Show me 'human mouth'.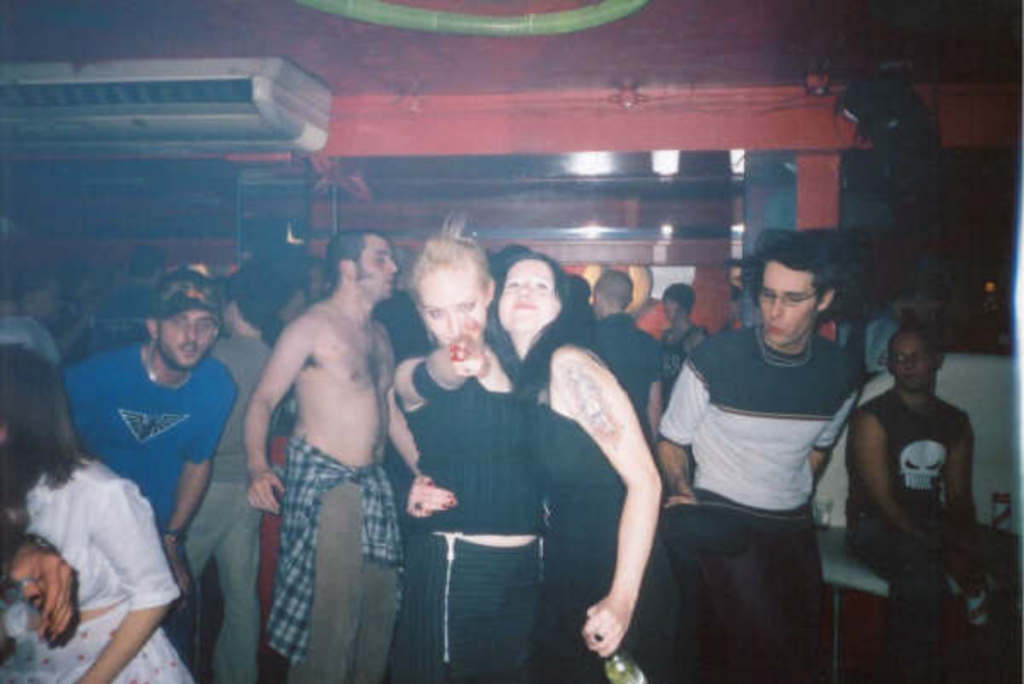
'human mouth' is here: (left=766, top=326, right=783, bottom=333).
